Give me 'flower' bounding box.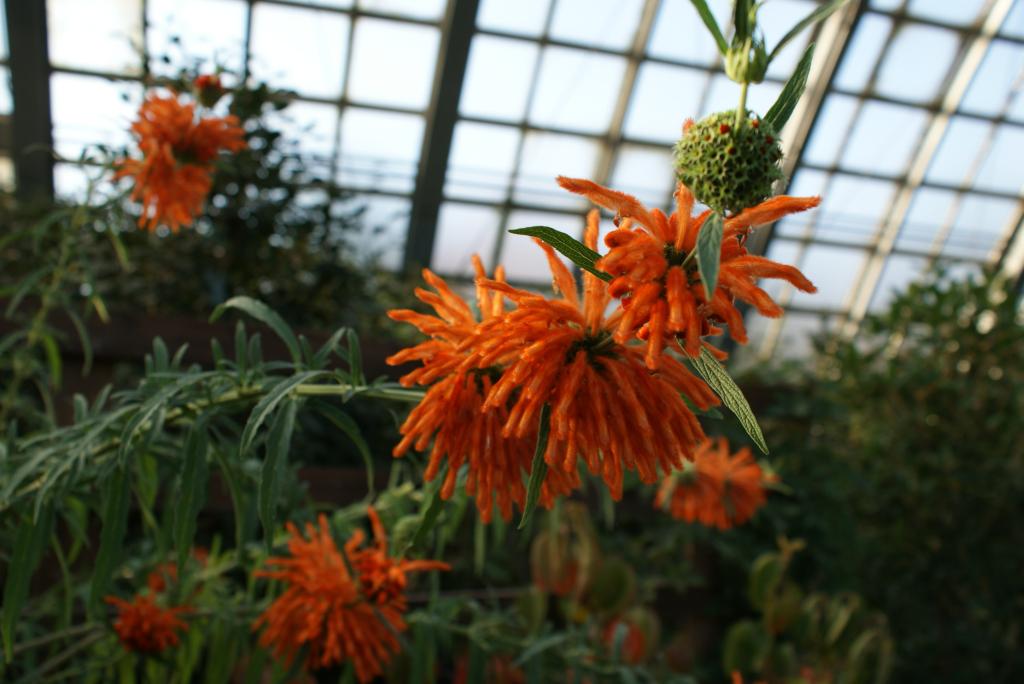
[left=102, top=573, right=212, bottom=662].
